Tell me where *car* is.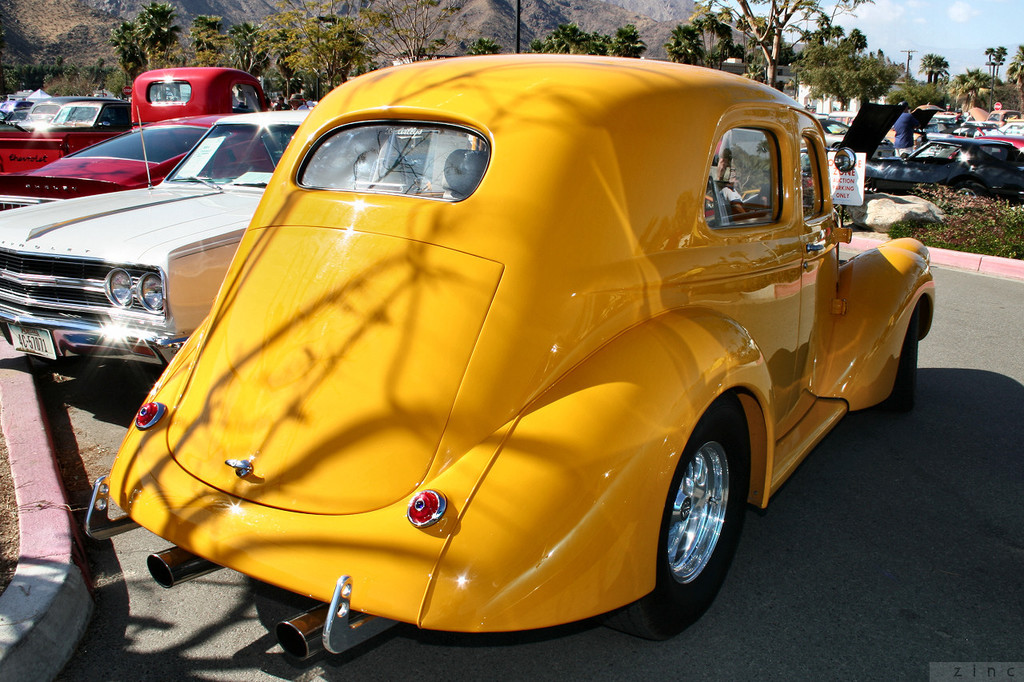
*car* is at bbox=(0, 114, 306, 213).
